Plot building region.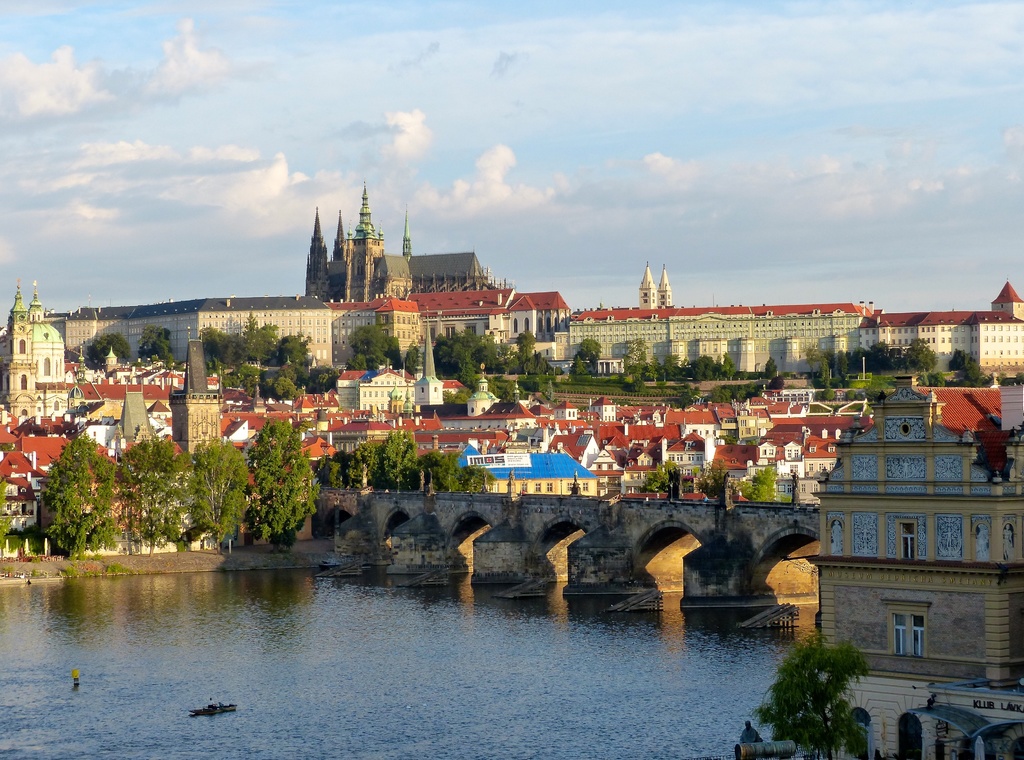
Plotted at 866/275/1023/385.
